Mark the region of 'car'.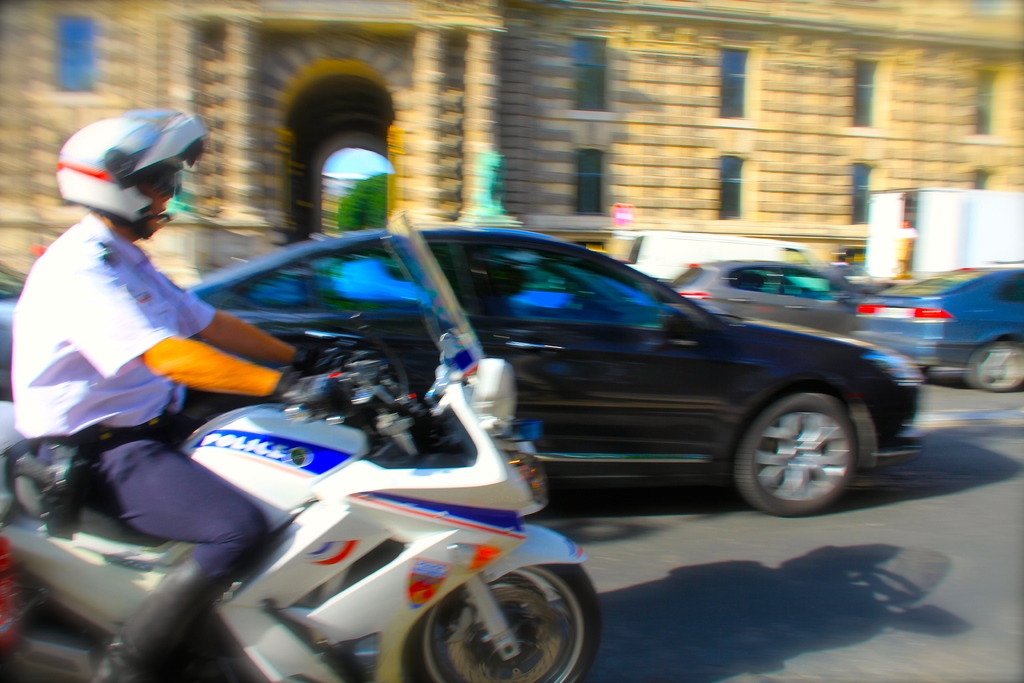
Region: [851,254,1023,393].
